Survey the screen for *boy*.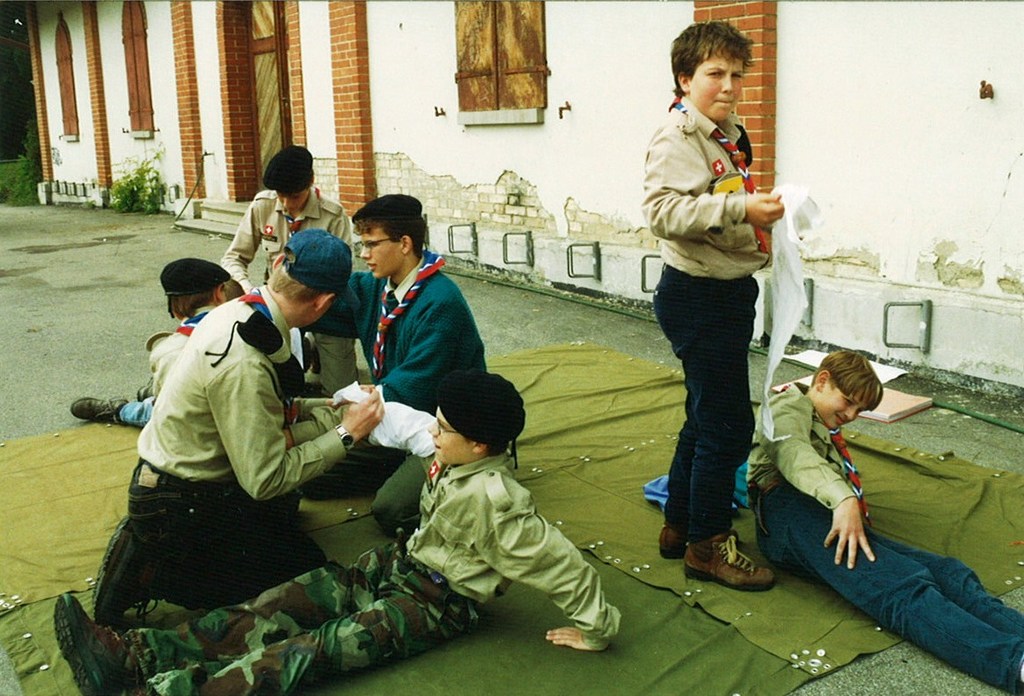
Survey found: box(644, 18, 779, 598).
